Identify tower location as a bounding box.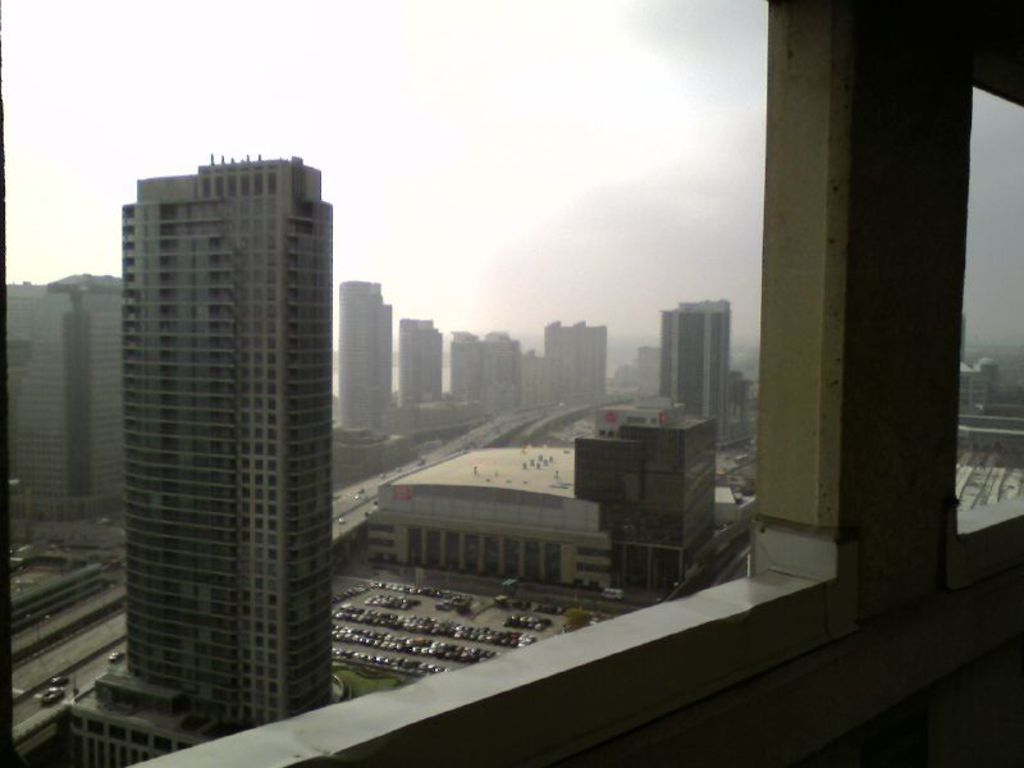
crop(397, 317, 451, 408).
